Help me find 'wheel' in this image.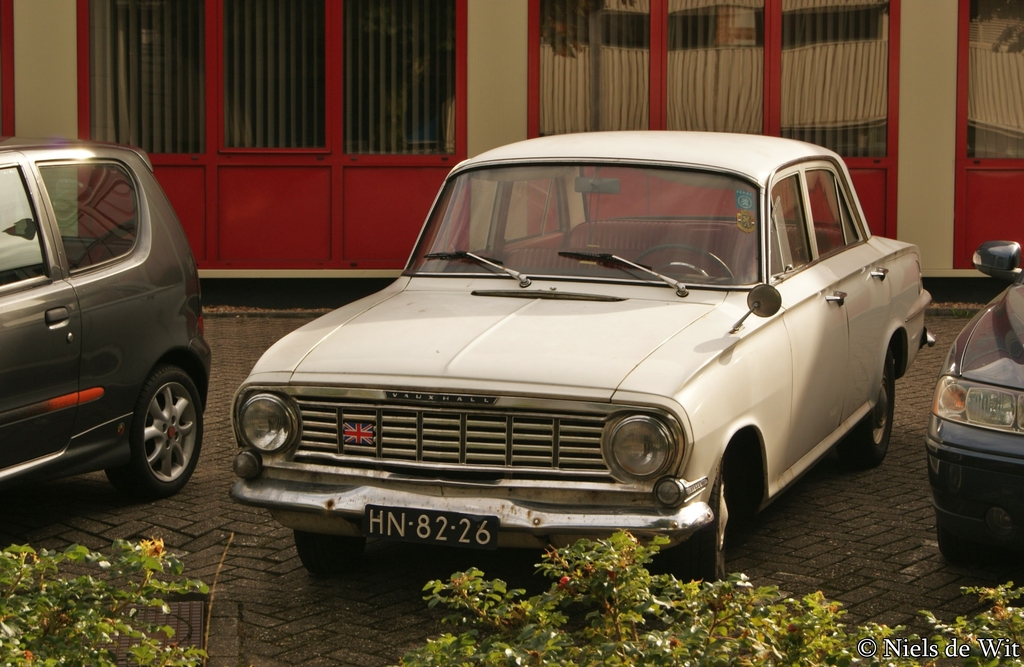
Found it: <bbox>104, 364, 204, 497</bbox>.
